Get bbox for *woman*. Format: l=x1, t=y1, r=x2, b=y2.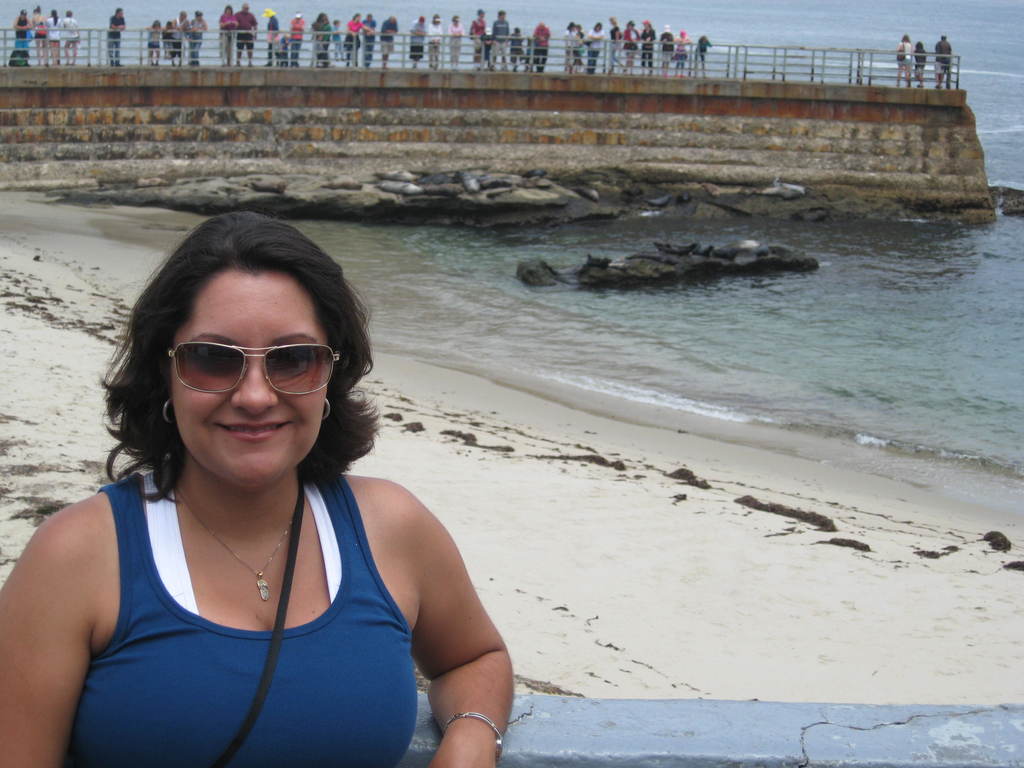
l=45, t=8, r=60, b=65.
